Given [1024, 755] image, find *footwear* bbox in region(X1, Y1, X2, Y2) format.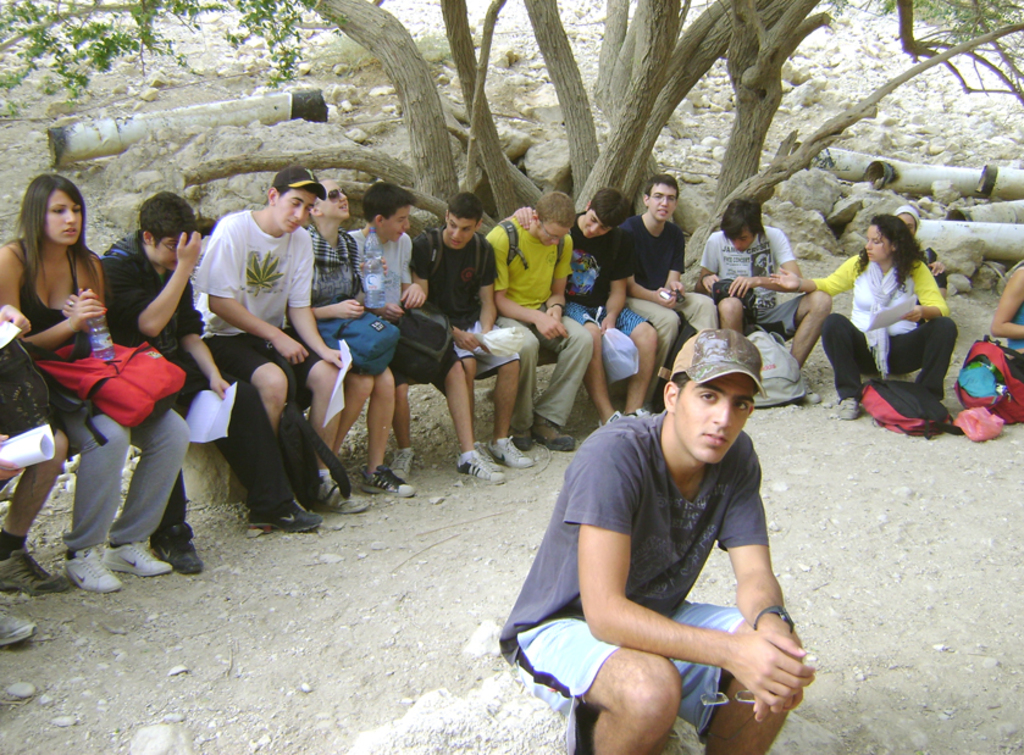
region(392, 446, 419, 478).
